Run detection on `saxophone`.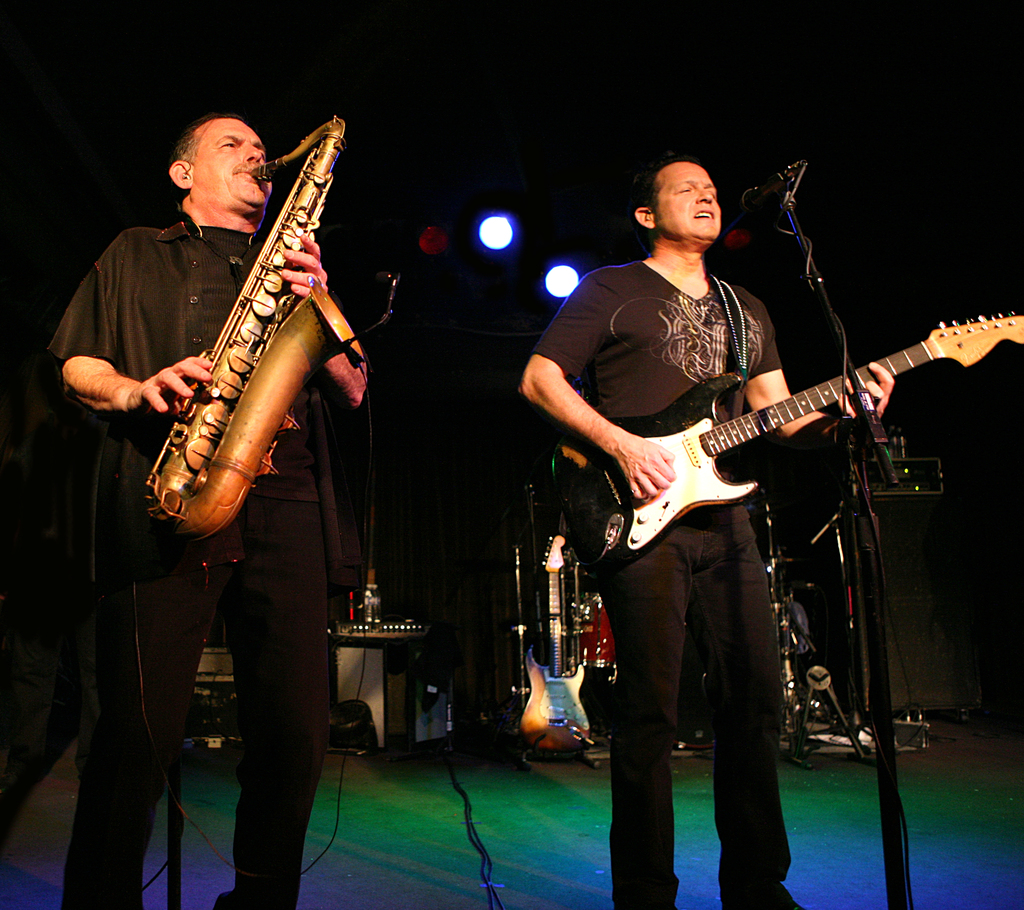
Result: <bbox>140, 115, 371, 546</bbox>.
